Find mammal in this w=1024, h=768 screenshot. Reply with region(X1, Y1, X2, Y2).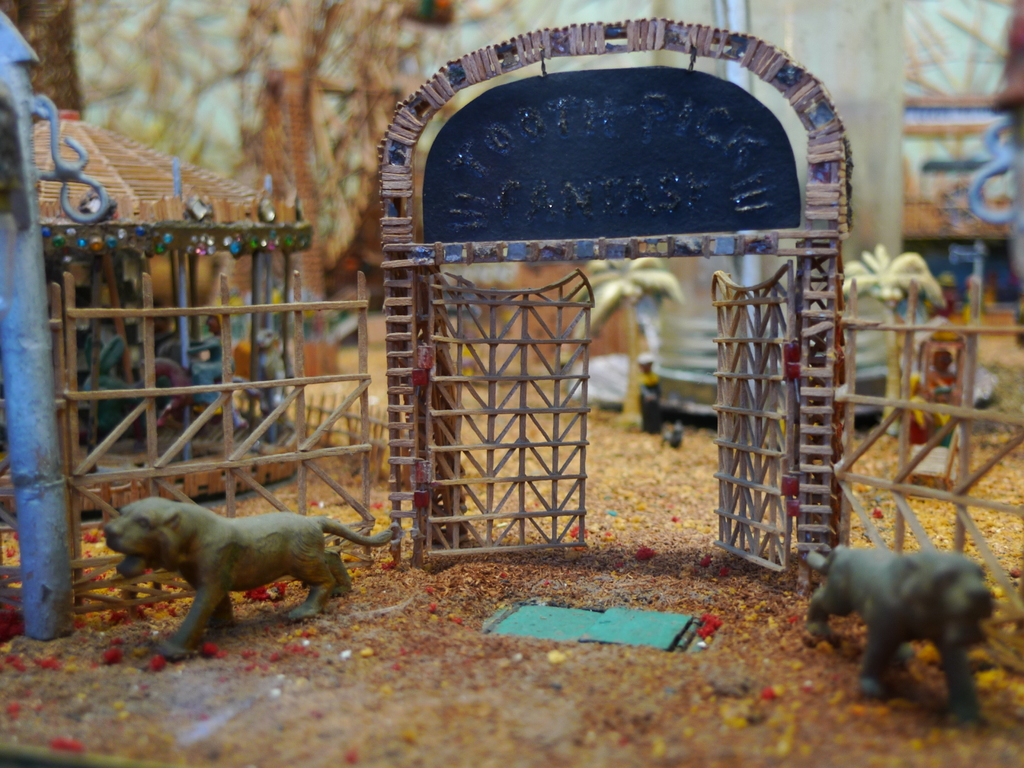
region(813, 554, 1012, 700).
